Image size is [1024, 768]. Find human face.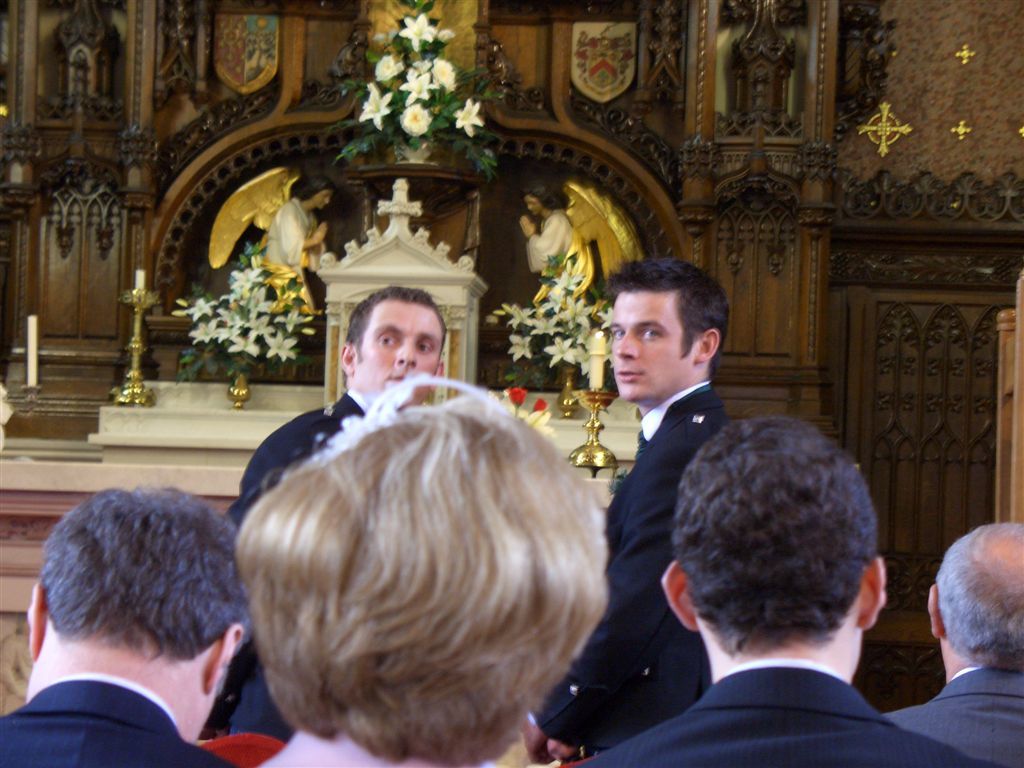
(606, 287, 693, 409).
